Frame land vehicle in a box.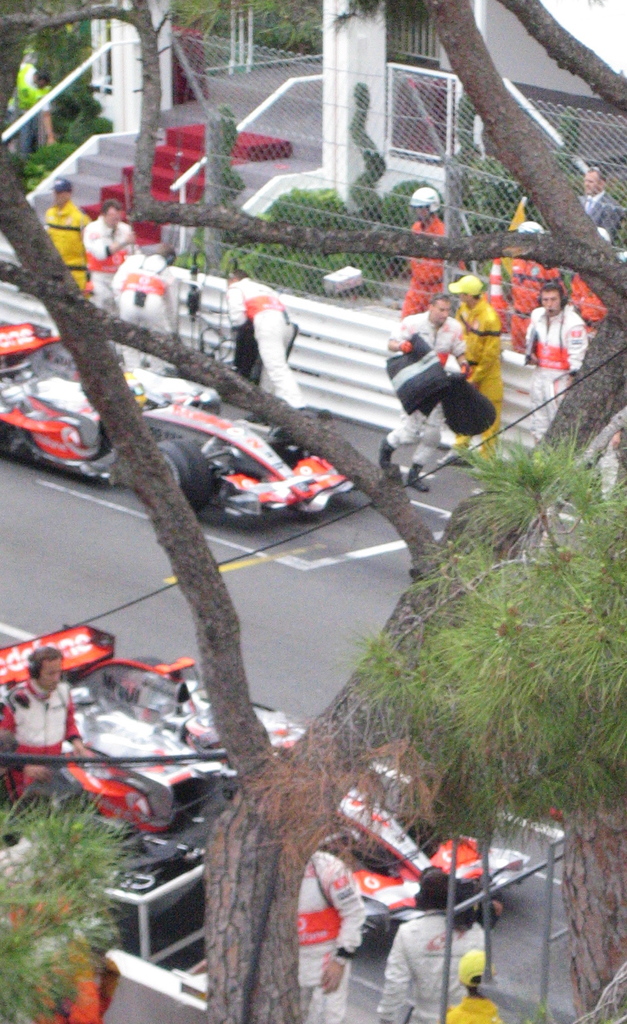
crop(0, 621, 507, 936).
